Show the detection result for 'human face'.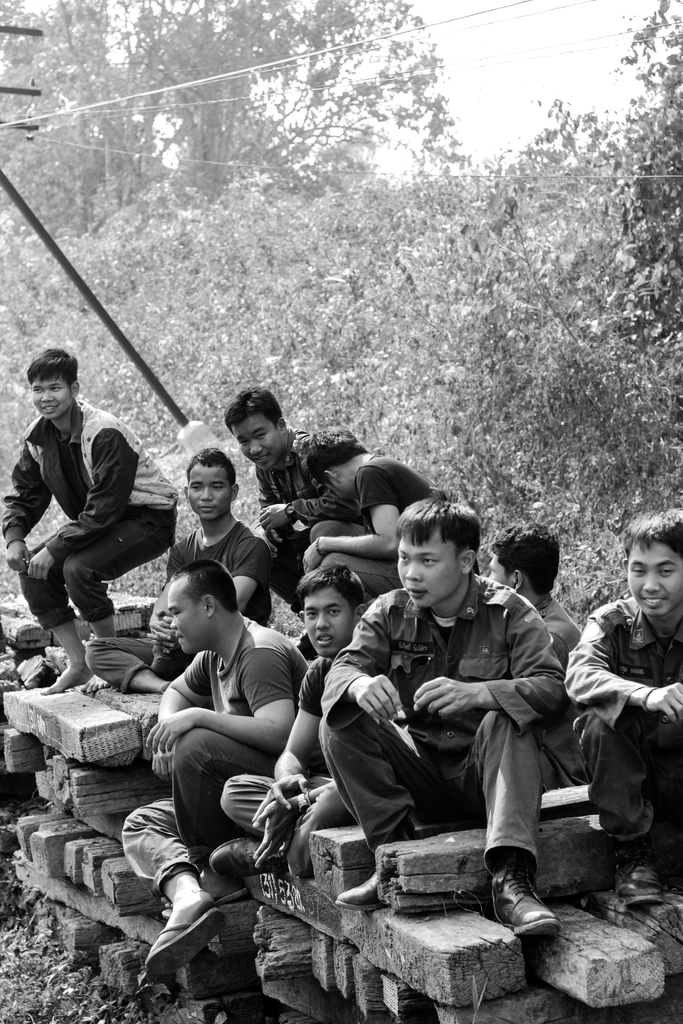
bbox=(488, 559, 514, 588).
